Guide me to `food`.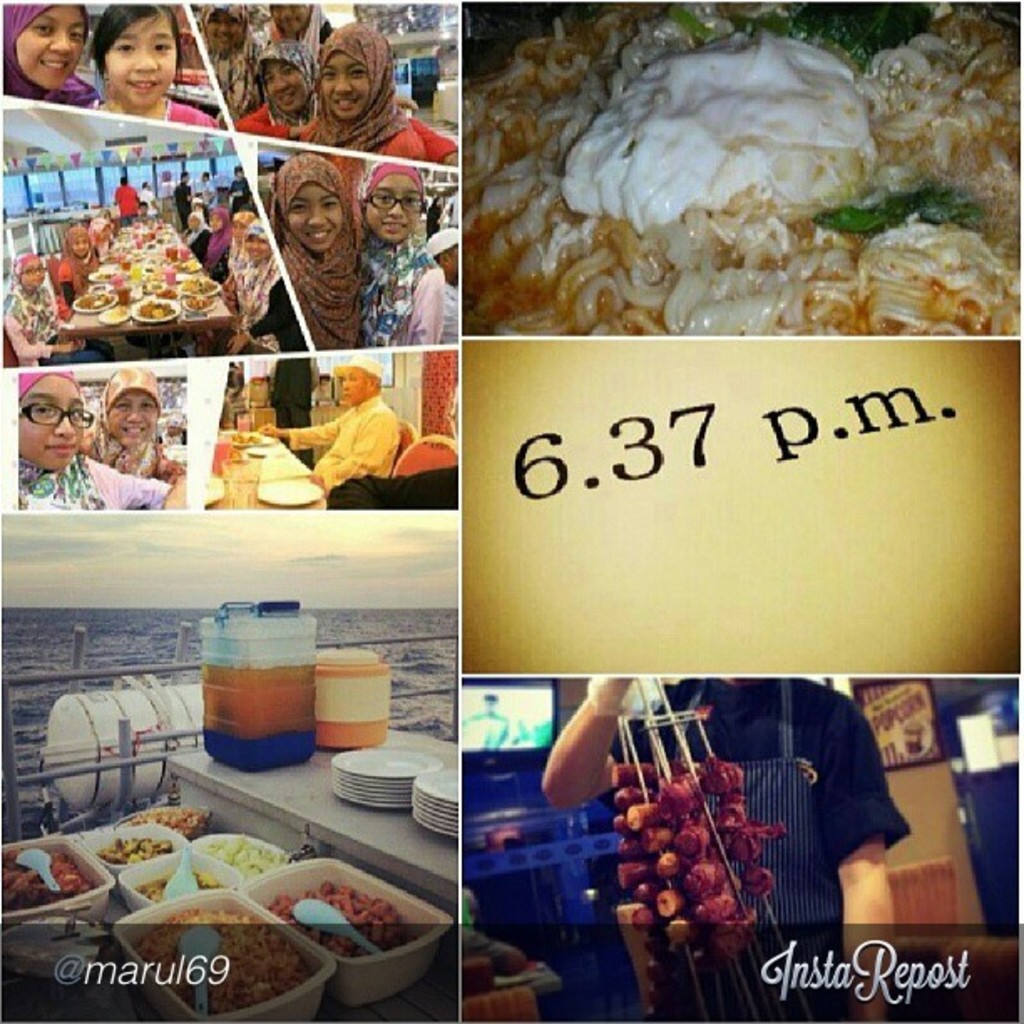
Guidance: select_region(75, 291, 112, 308).
